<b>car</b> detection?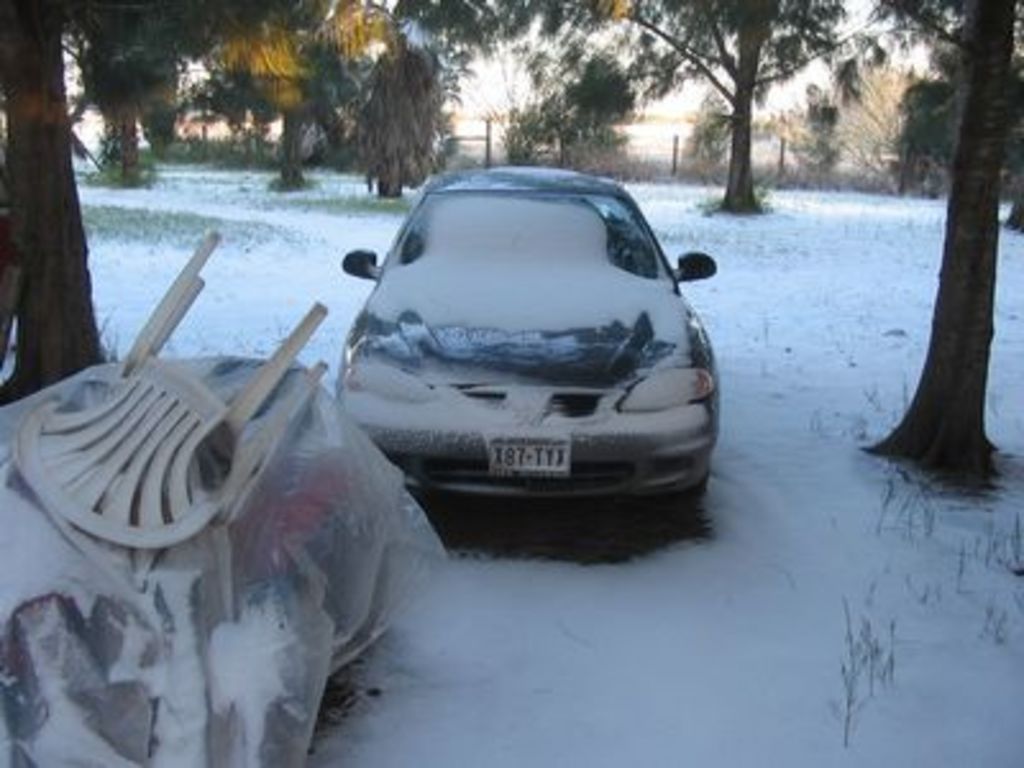
<bbox>297, 166, 732, 550</bbox>
